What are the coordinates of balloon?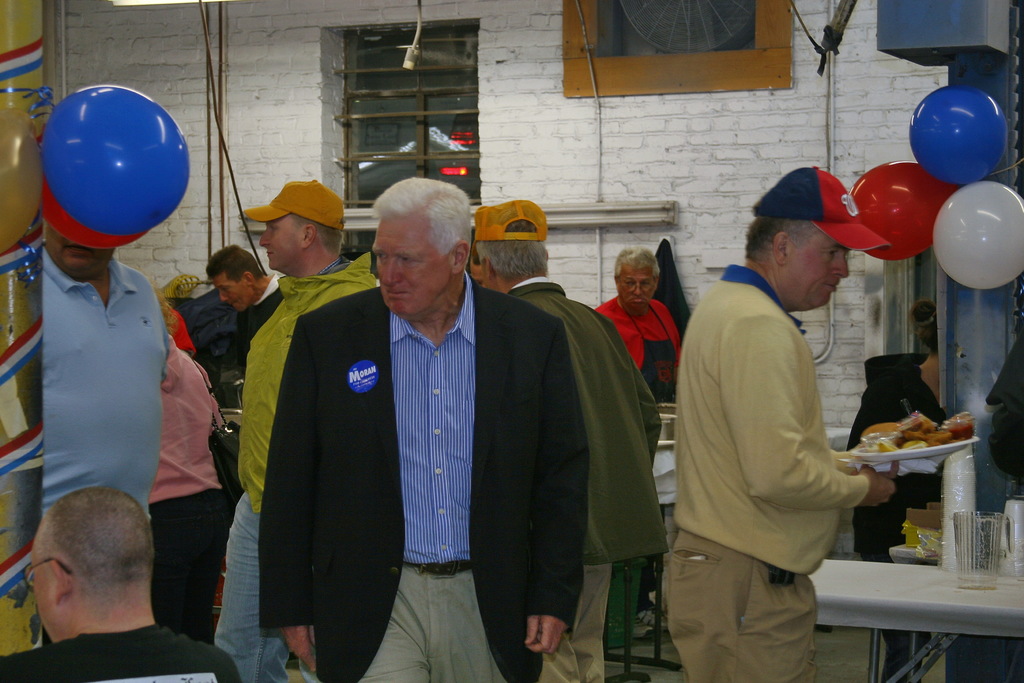
(left=929, top=181, right=1023, bottom=288).
